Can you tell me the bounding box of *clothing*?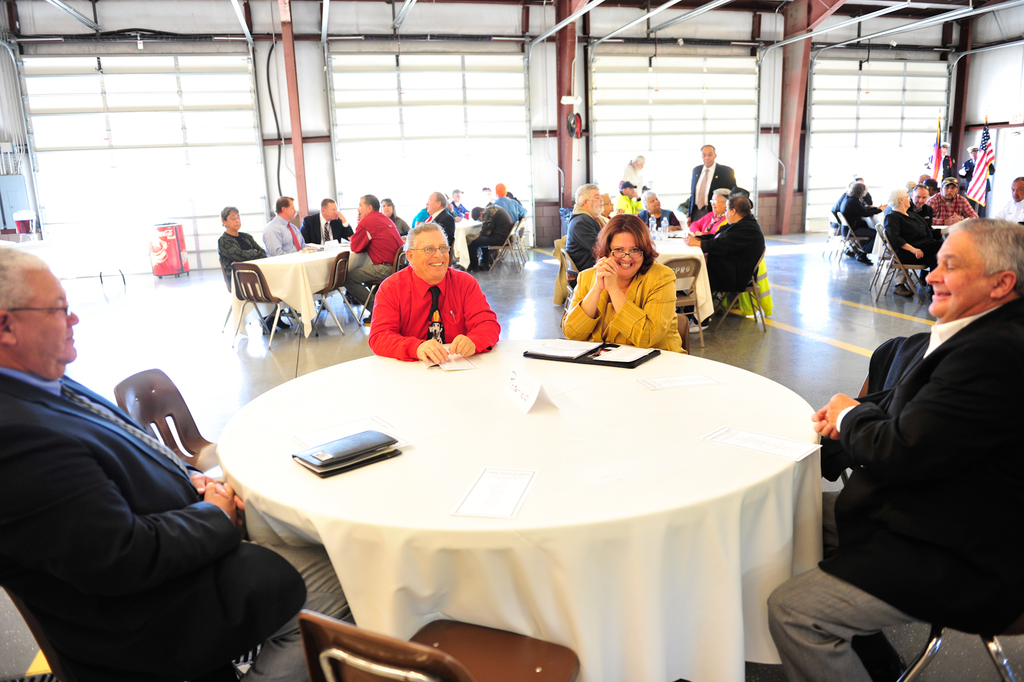
Rect(697, 215, 767, 286).
